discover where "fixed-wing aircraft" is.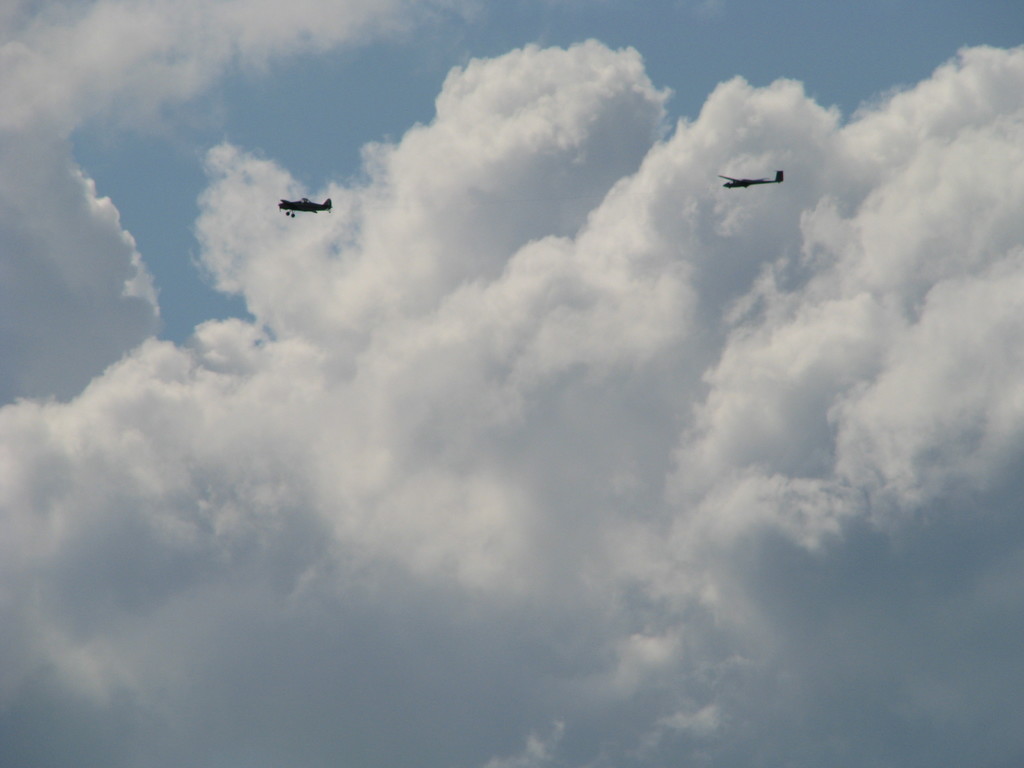
Discovered at {"left": 717, "top": 167, "right": 783, "bottom": 188}.
